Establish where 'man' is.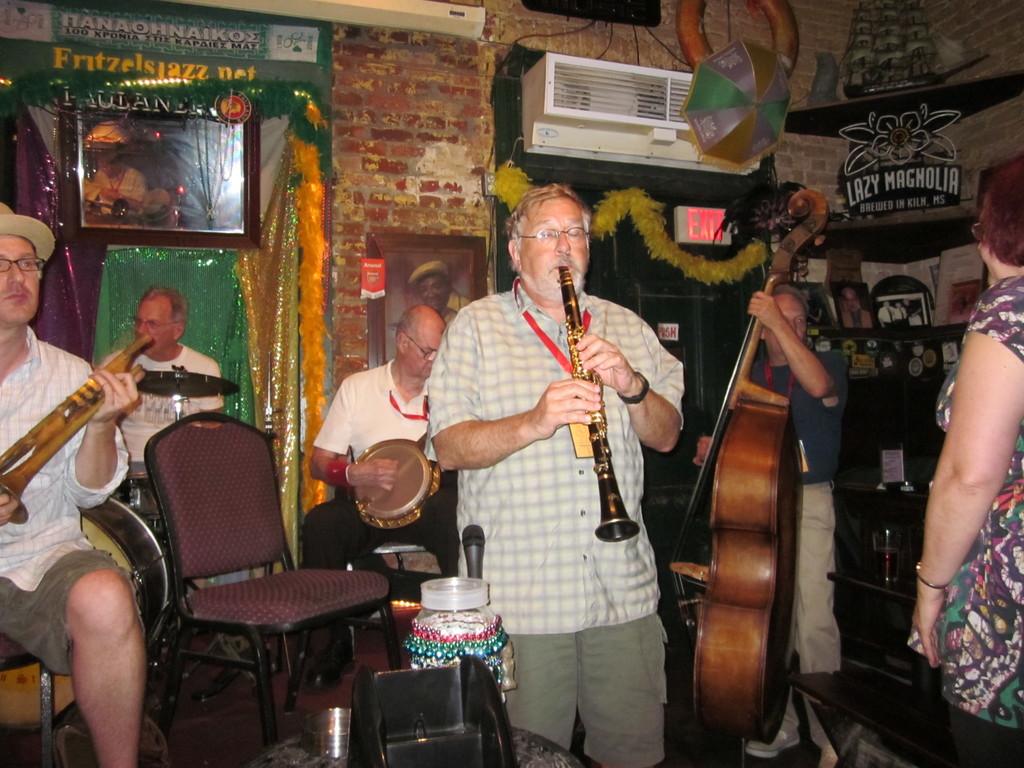
Established at [x1=416, y1=271, x2=473, y2=325].
